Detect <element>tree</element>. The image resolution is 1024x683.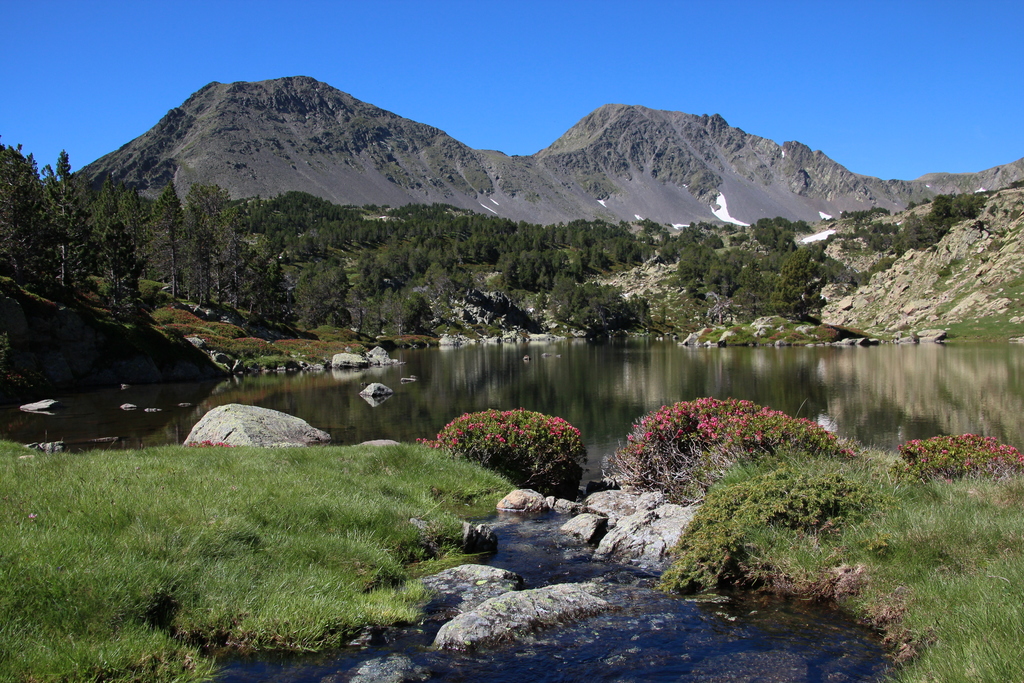
0,135,40,259.
